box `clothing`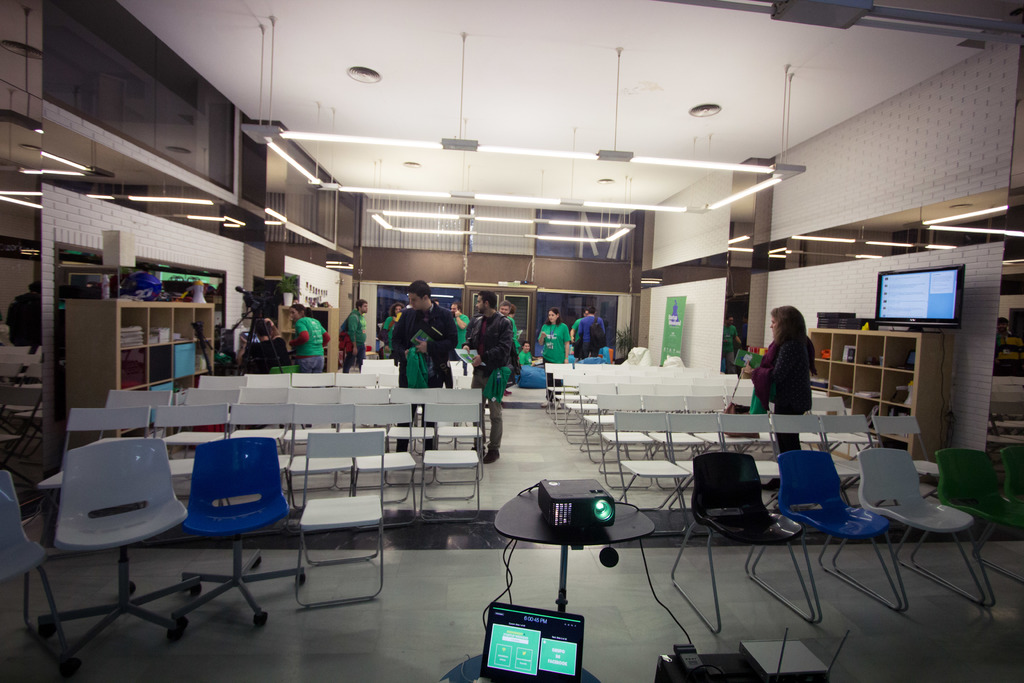
Rect(382, 314, 394, 345)
